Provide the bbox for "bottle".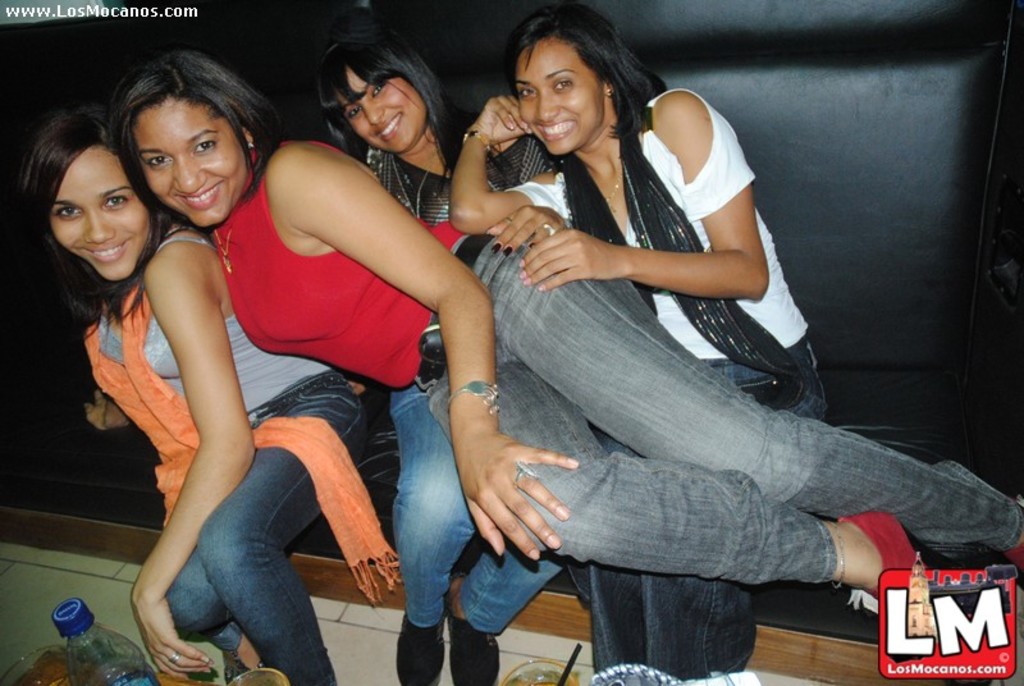
51 598 159 685.
